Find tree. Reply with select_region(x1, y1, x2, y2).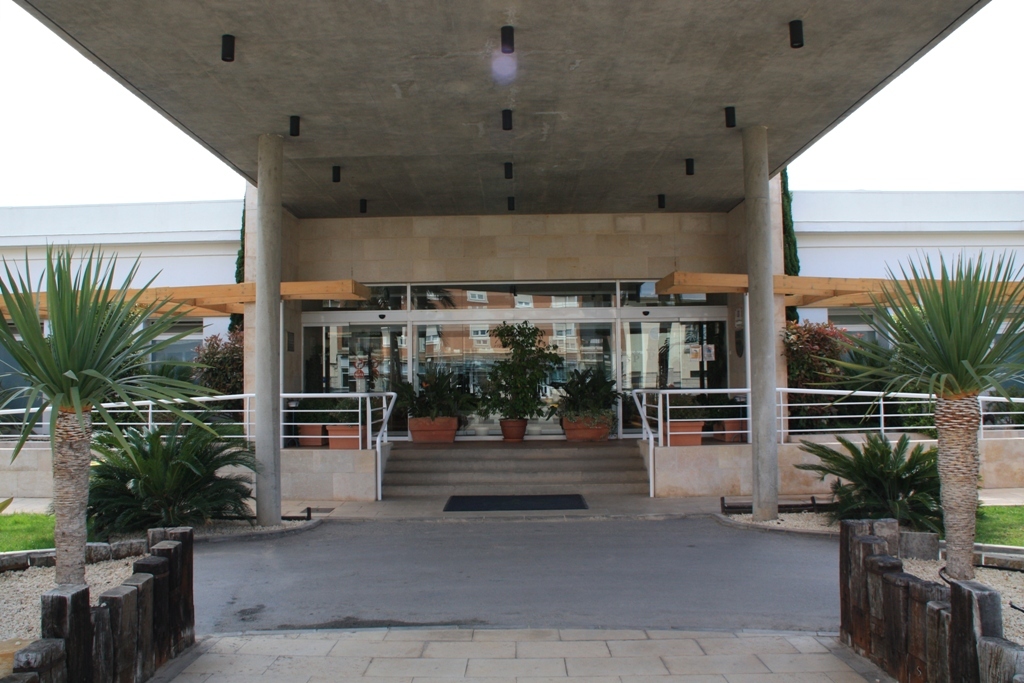
select_region(12, 227, 173, 573).
